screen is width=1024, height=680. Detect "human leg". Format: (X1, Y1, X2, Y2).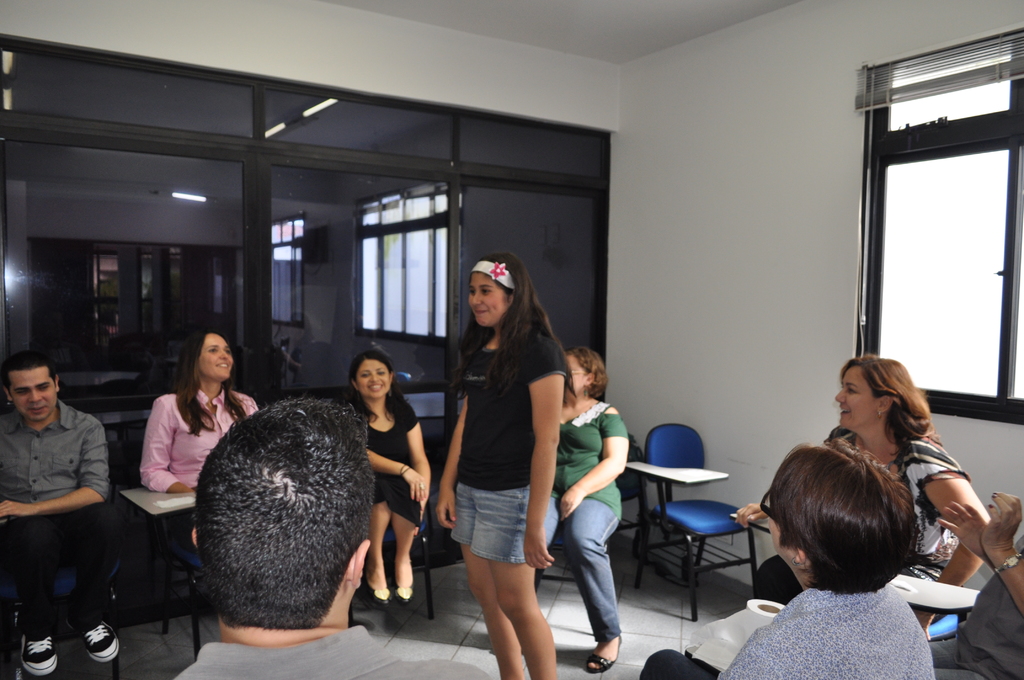
(63, 496, 115, 665).
